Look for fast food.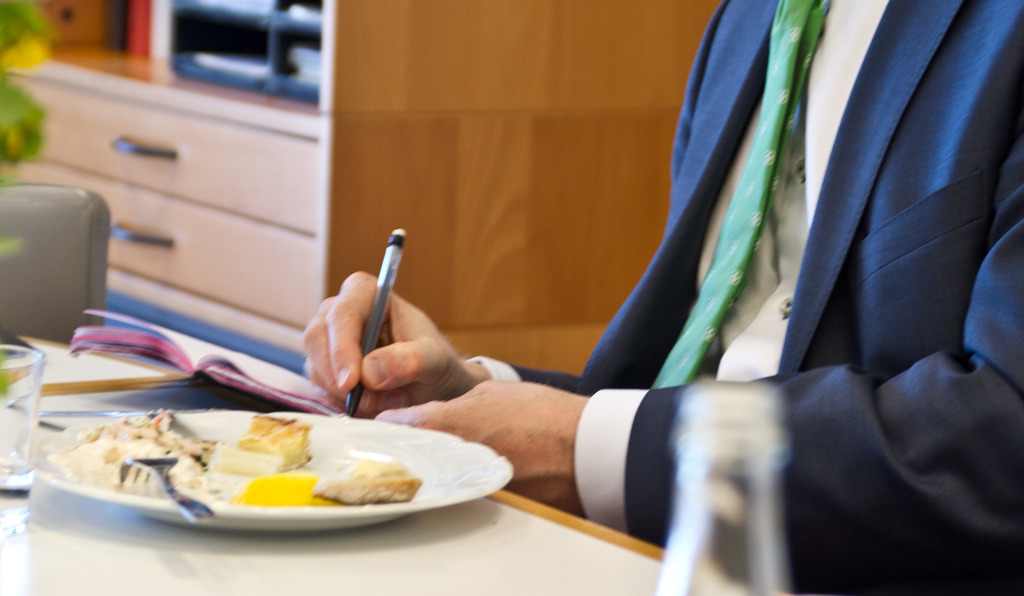
Found: <box>310,455,422,504</box>.
